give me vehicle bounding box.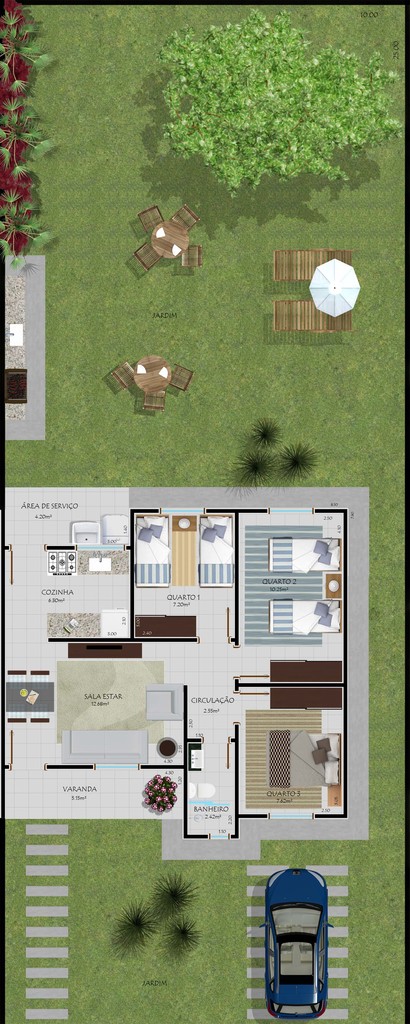
<box>252,881,343,1005</box>.
